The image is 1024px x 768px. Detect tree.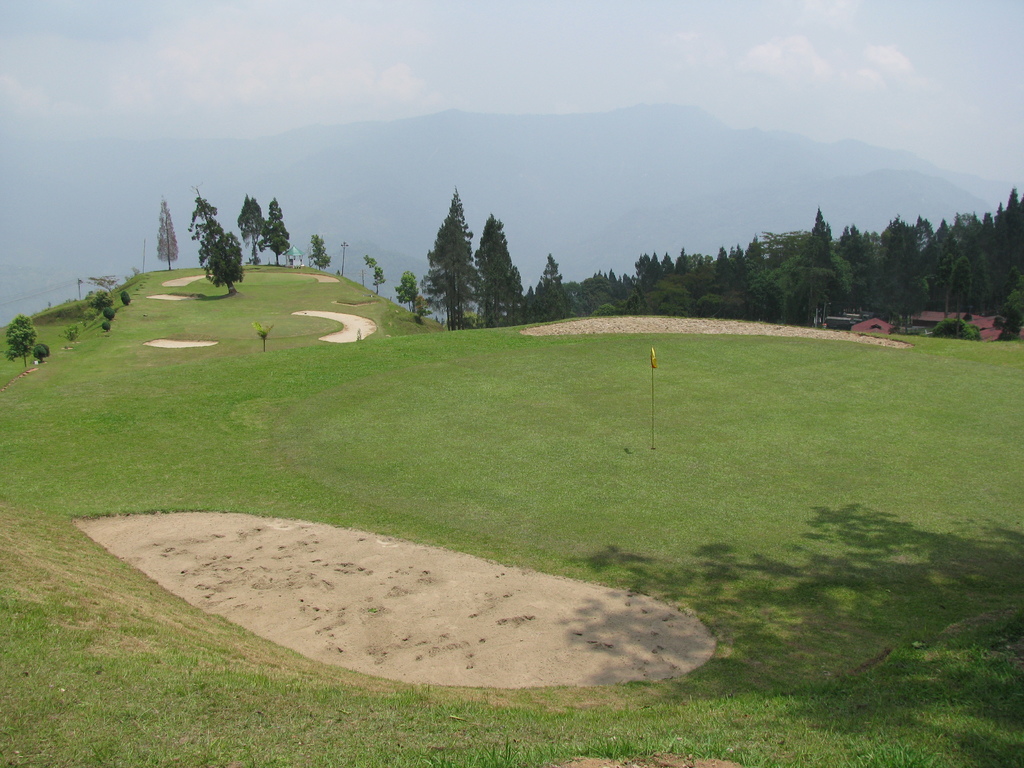
Detection: select_region(228, 192, 263, 258).
